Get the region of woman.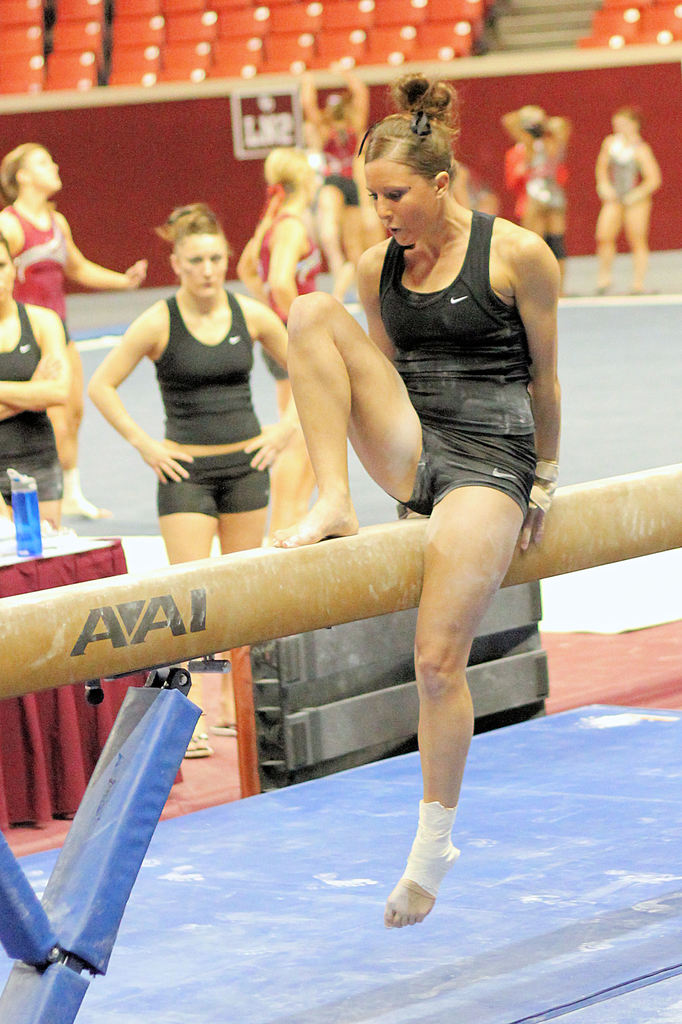
[234,148,327,410].
